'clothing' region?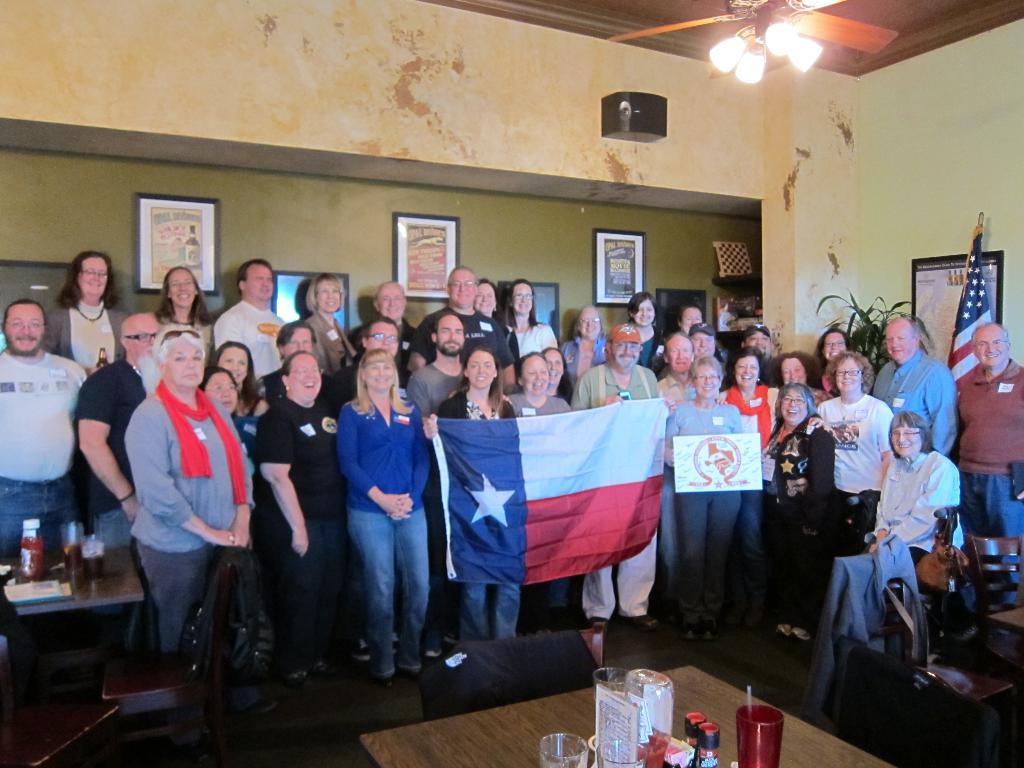
433:390:524:637
